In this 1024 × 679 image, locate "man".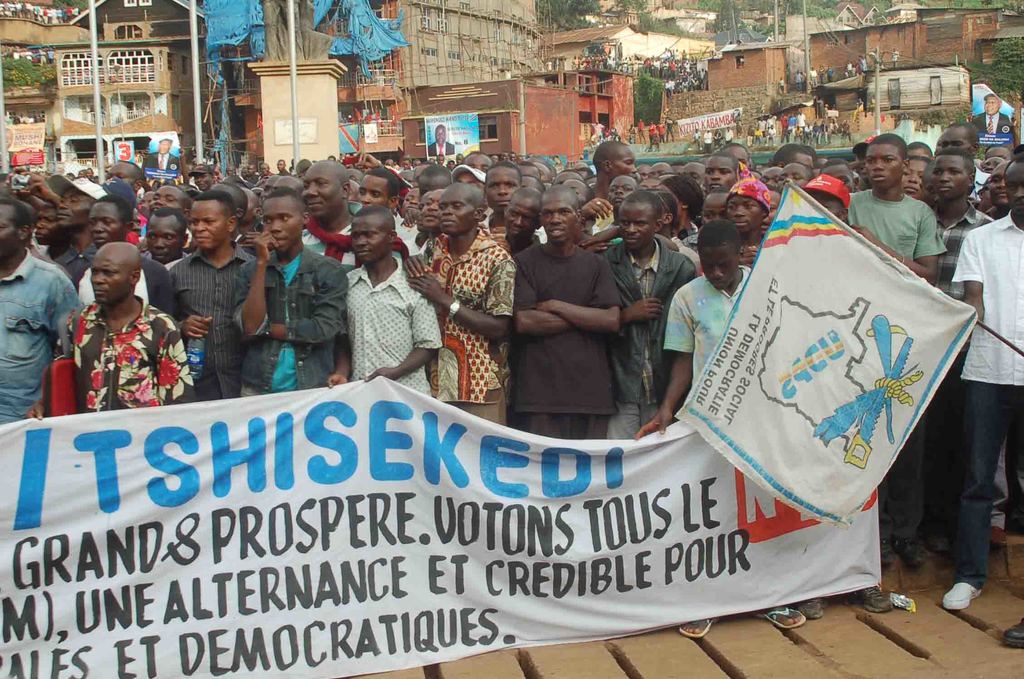
Bounding box: 780, 162, 812, 188.
